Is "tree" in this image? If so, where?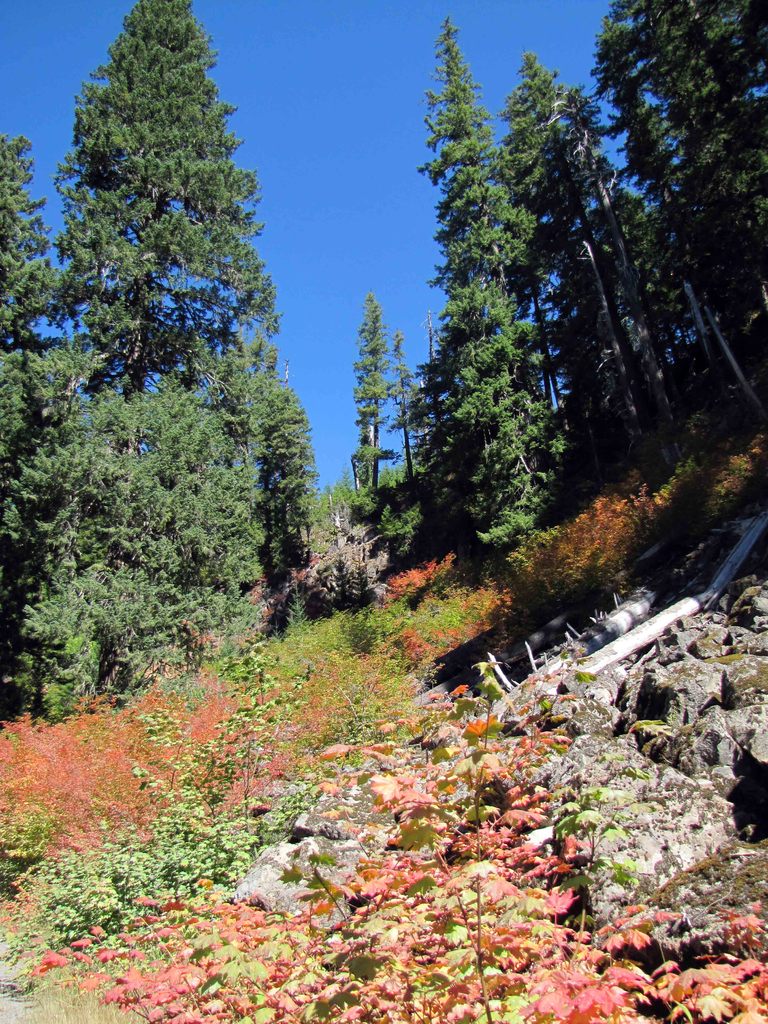
Yes, at bbox=(0, 131, 64, 725).
